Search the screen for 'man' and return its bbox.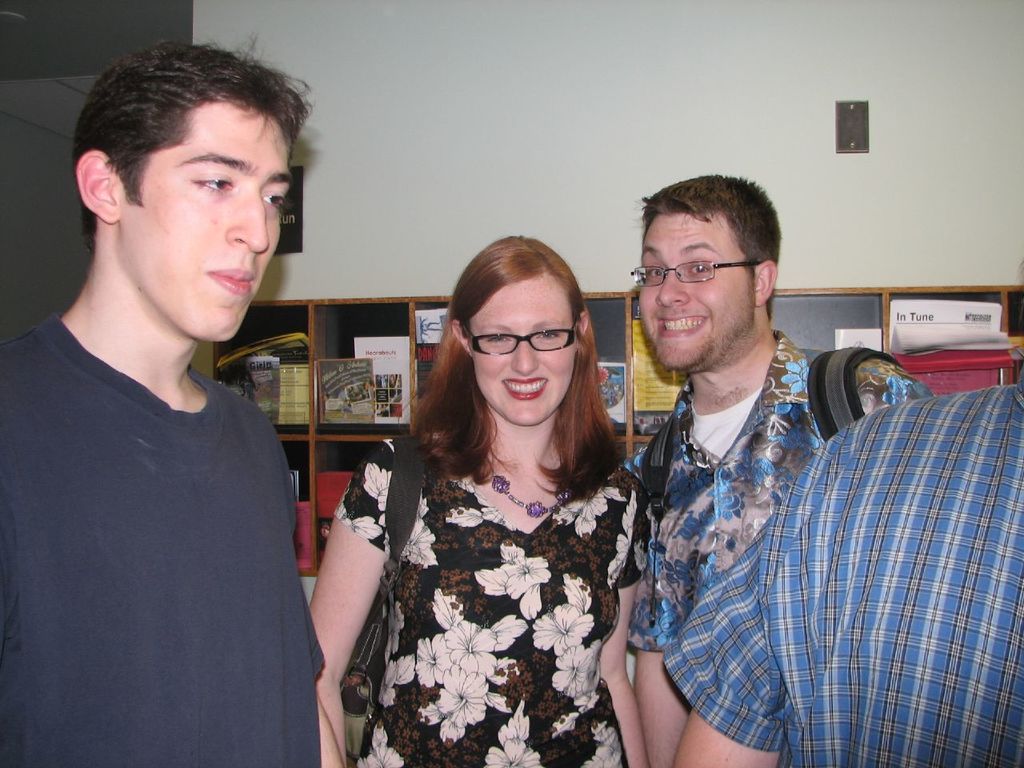
Found: region(622, 170, 939, 767).
